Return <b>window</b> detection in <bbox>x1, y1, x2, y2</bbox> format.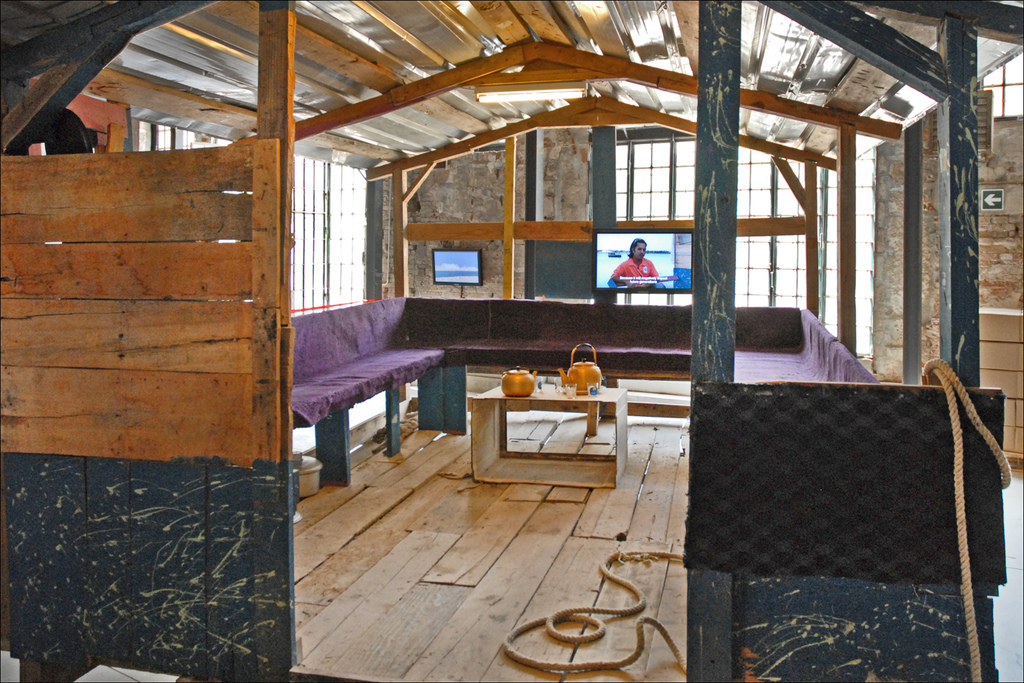
<bbox>771, 236, 808, 300</bbox>.
